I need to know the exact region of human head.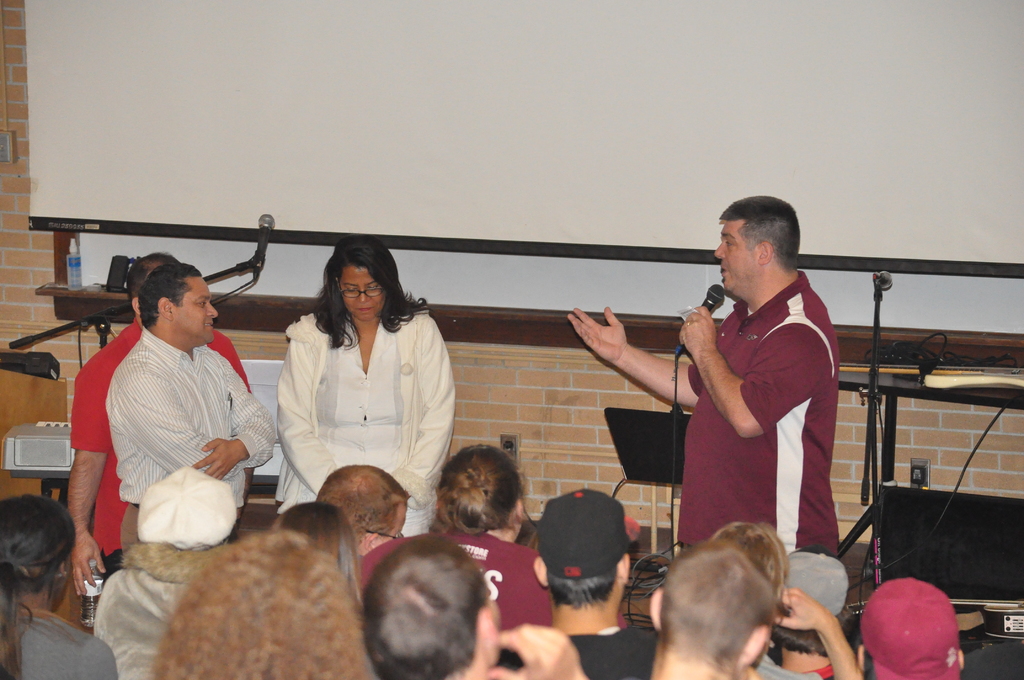
Region: bbox(140, 264, 219, 349).
